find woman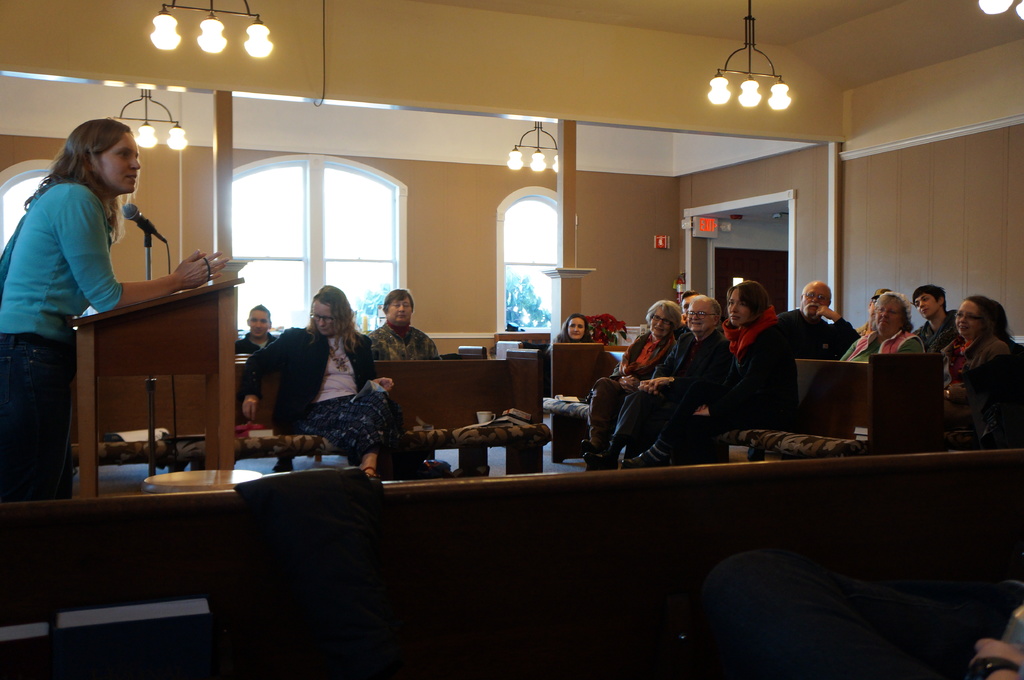
bbox=[838, 292, 924, 360]
